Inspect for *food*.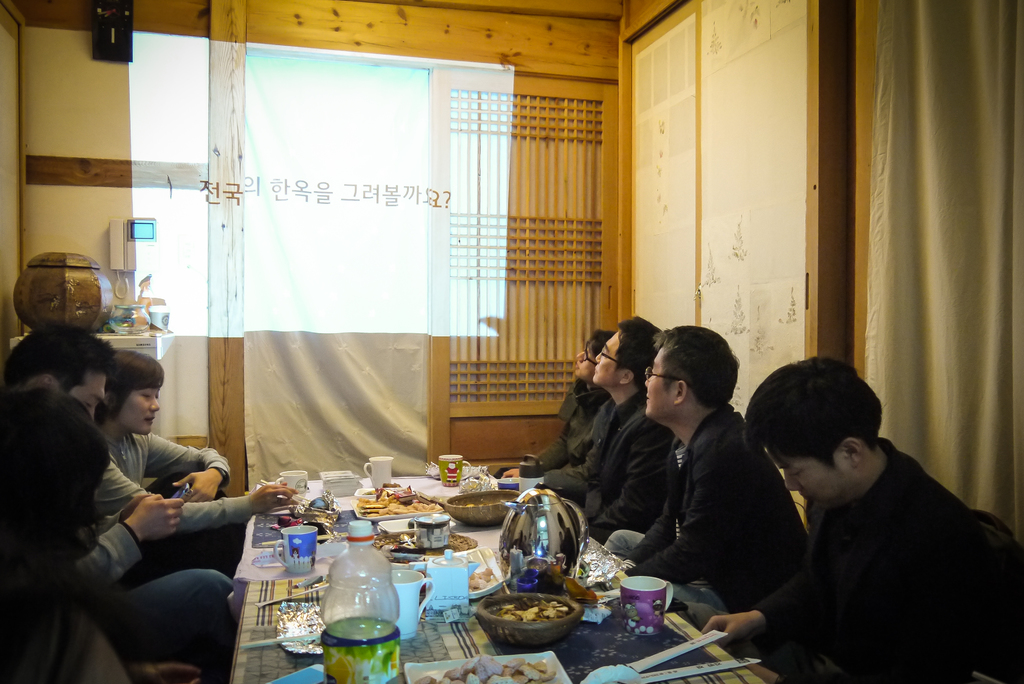
Inspection: l=471, t=567, r=504, b=589.
